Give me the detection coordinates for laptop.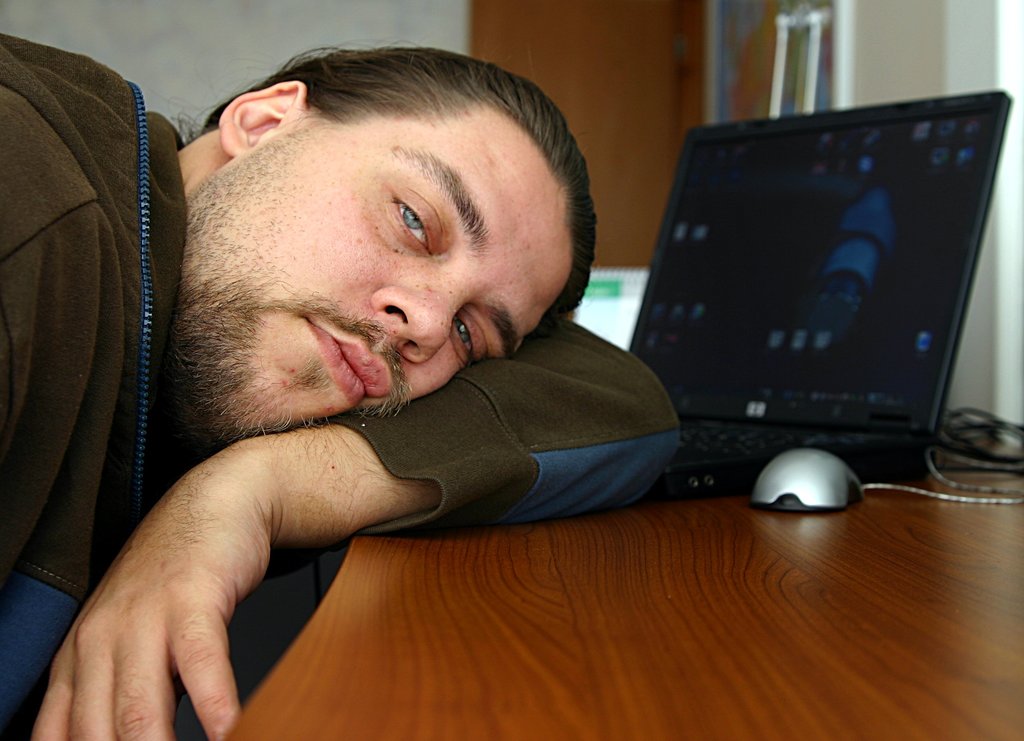
659, 97, 1014, 503.
